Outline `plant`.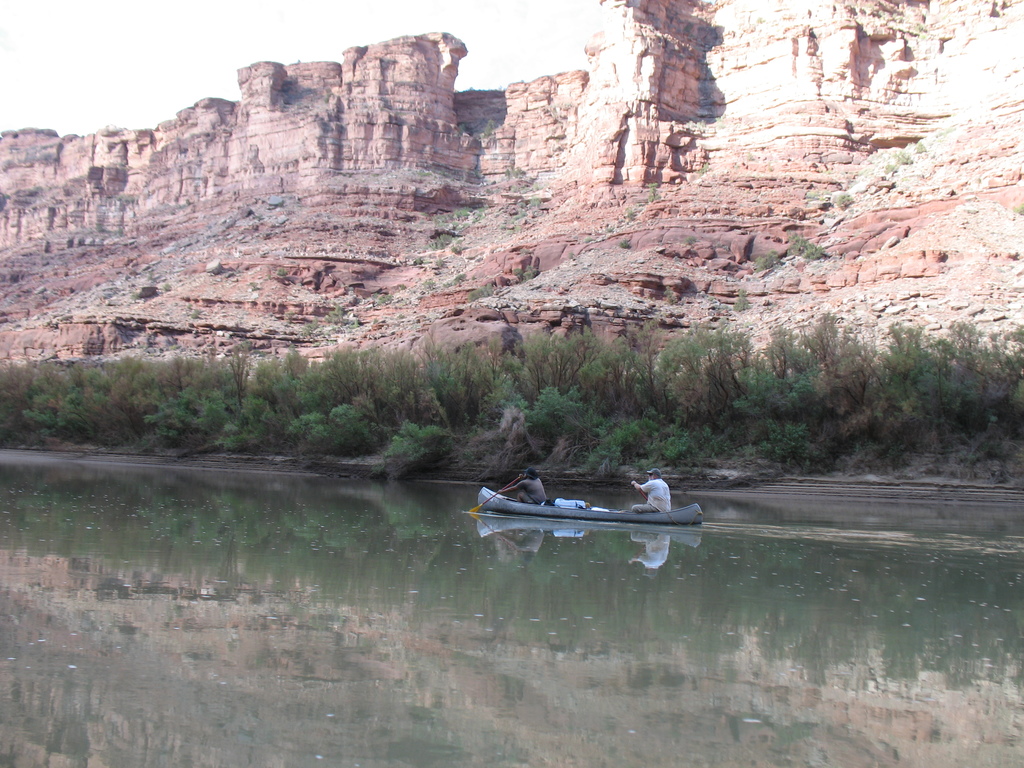
Outline: [left=688, top=235, right=697, bottom=244].
